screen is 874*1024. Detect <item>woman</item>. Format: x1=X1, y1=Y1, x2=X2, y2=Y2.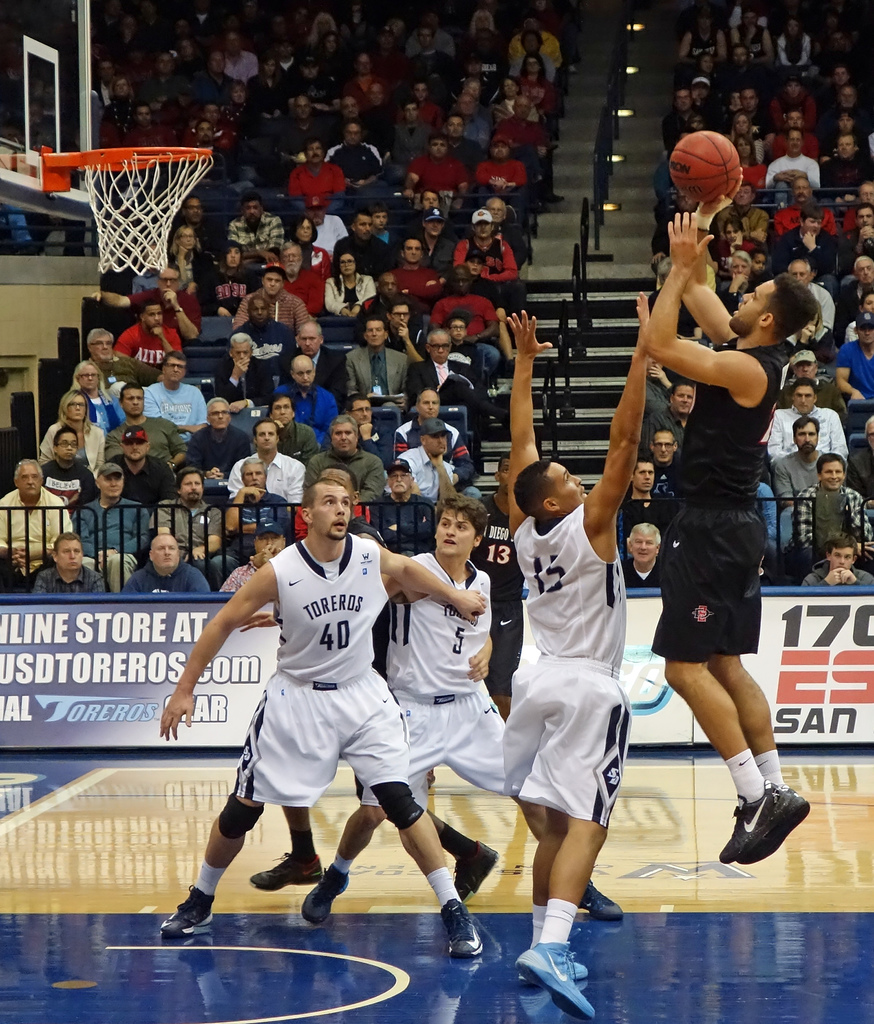
x1=216, y1=74, x2=264, y2=132.
